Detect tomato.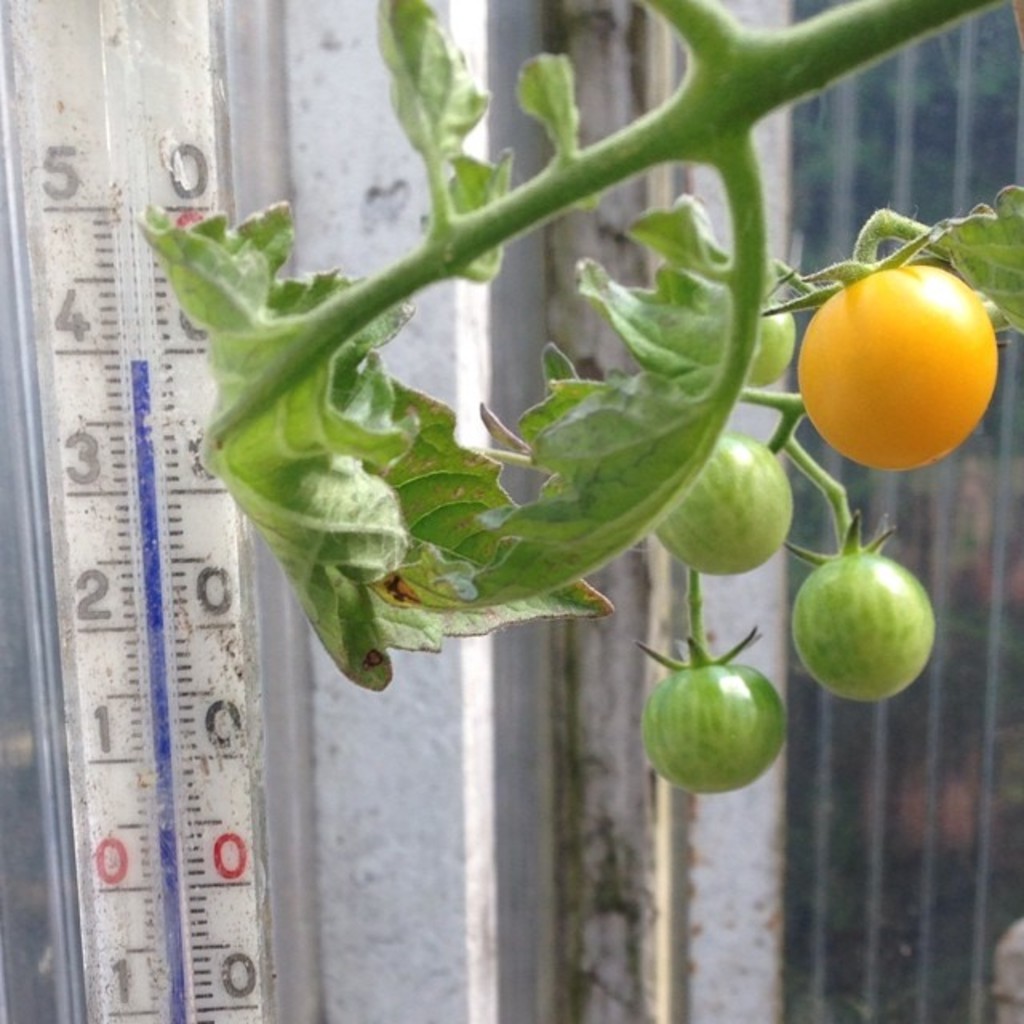
Detected at x1=650, y1=429, x2=792, y2=579.
